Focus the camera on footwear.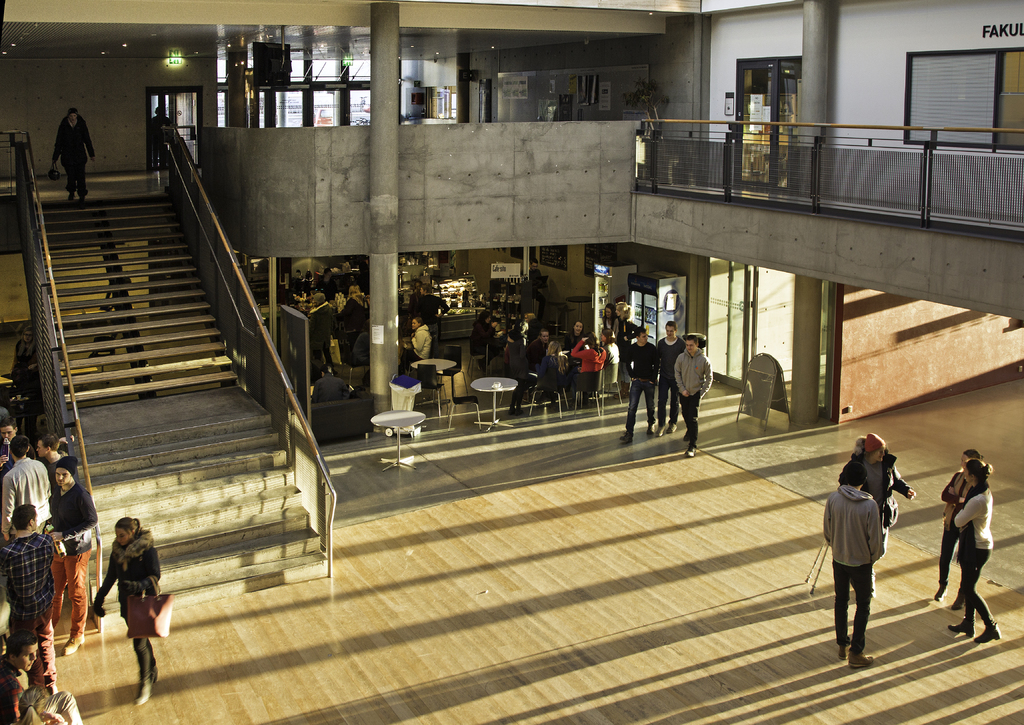
Focus region: crop(851, 648, 872, 670).
